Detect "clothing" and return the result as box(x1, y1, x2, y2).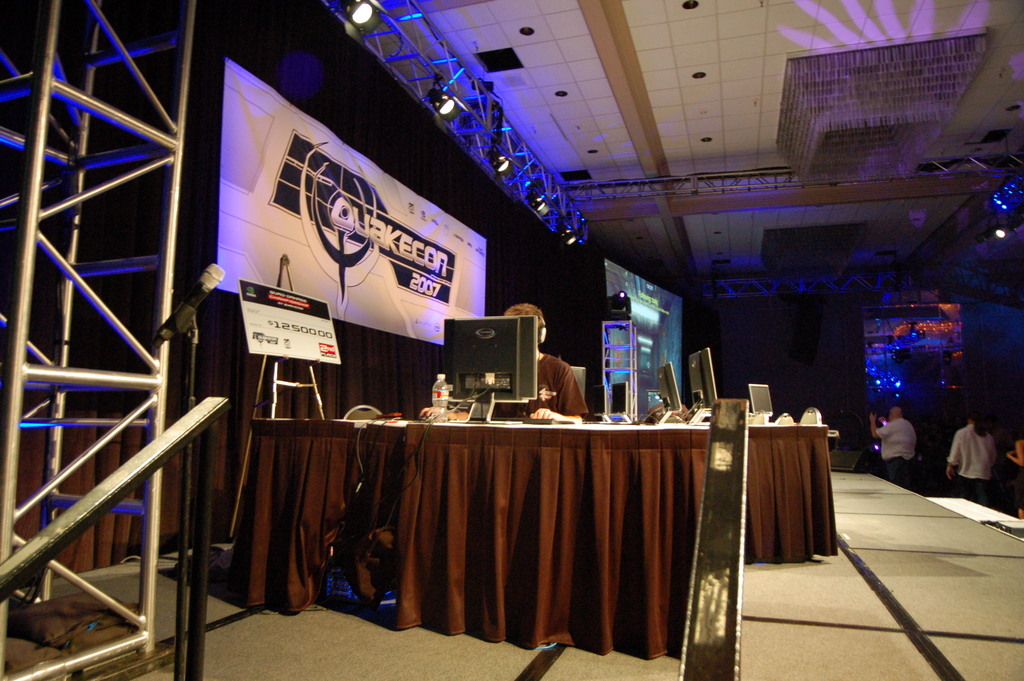
box(995, 450, 1023, 504).
